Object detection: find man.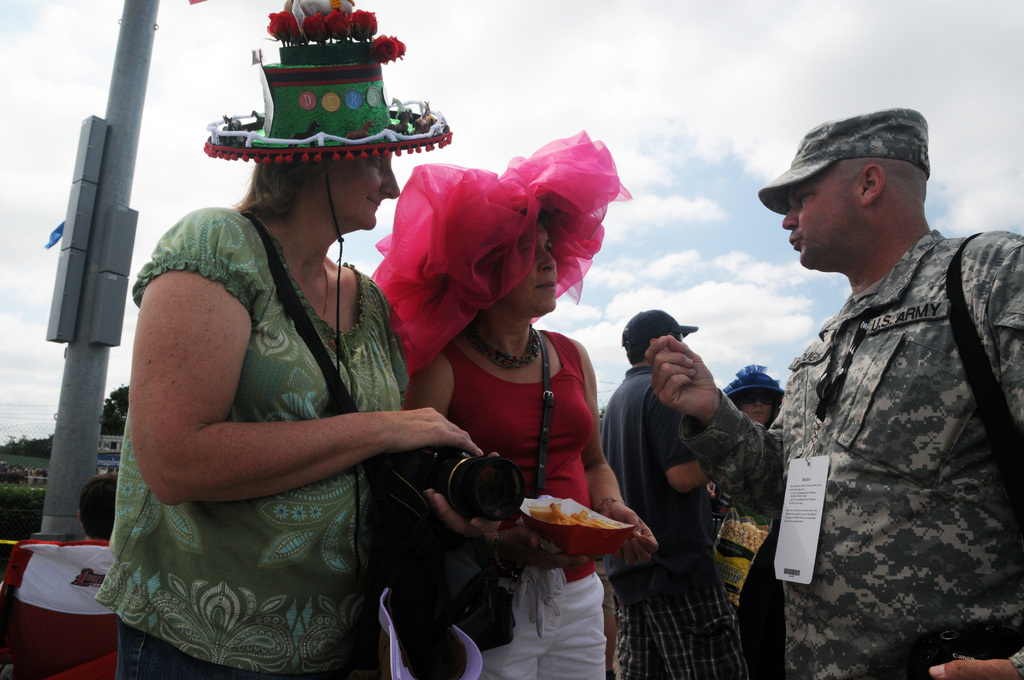
730 85 1016 654.
